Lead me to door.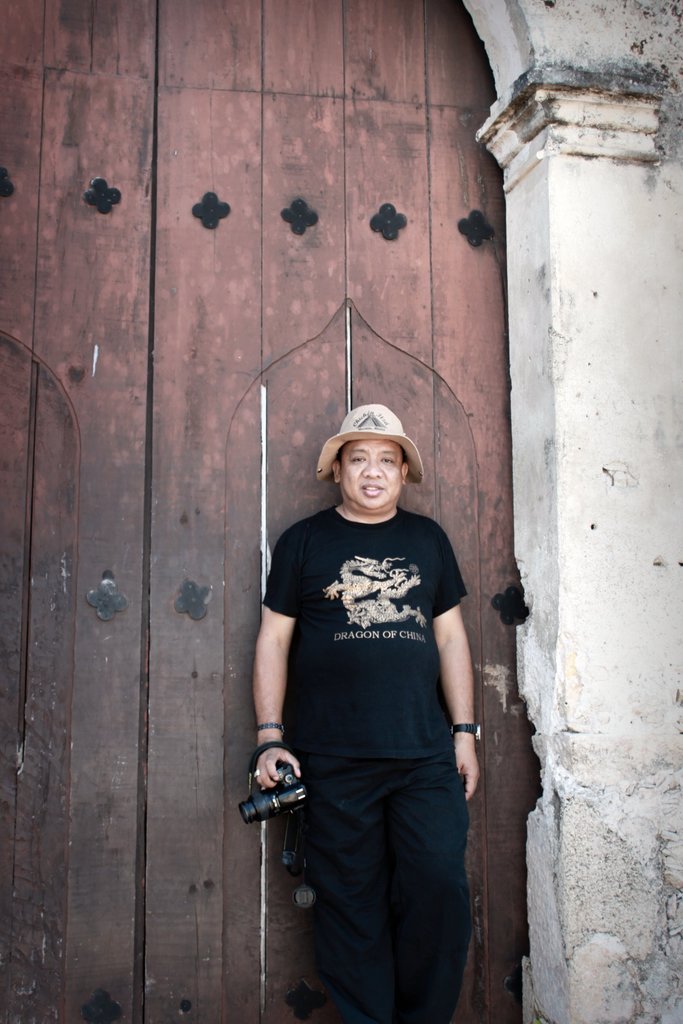
Lead to {"x1": 0, "y1": 0, "x2": 541, "y2": 1021}.
